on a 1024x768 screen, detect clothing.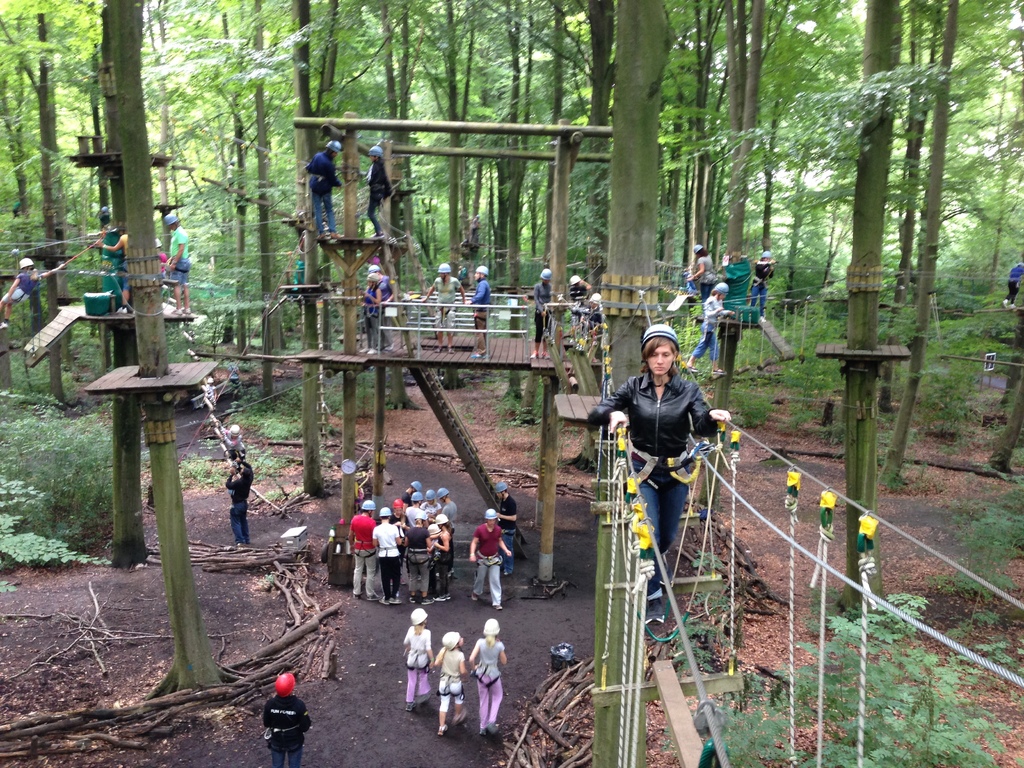
box=[469, 635, 508, 723].
